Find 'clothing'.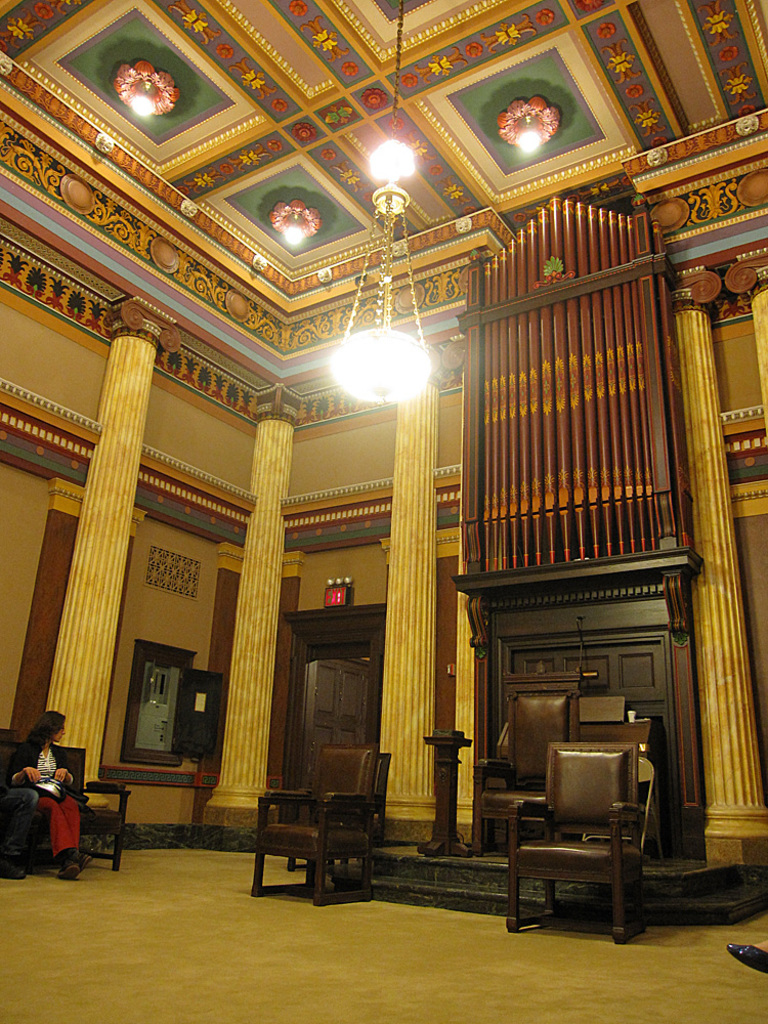
7,743,83,861.
